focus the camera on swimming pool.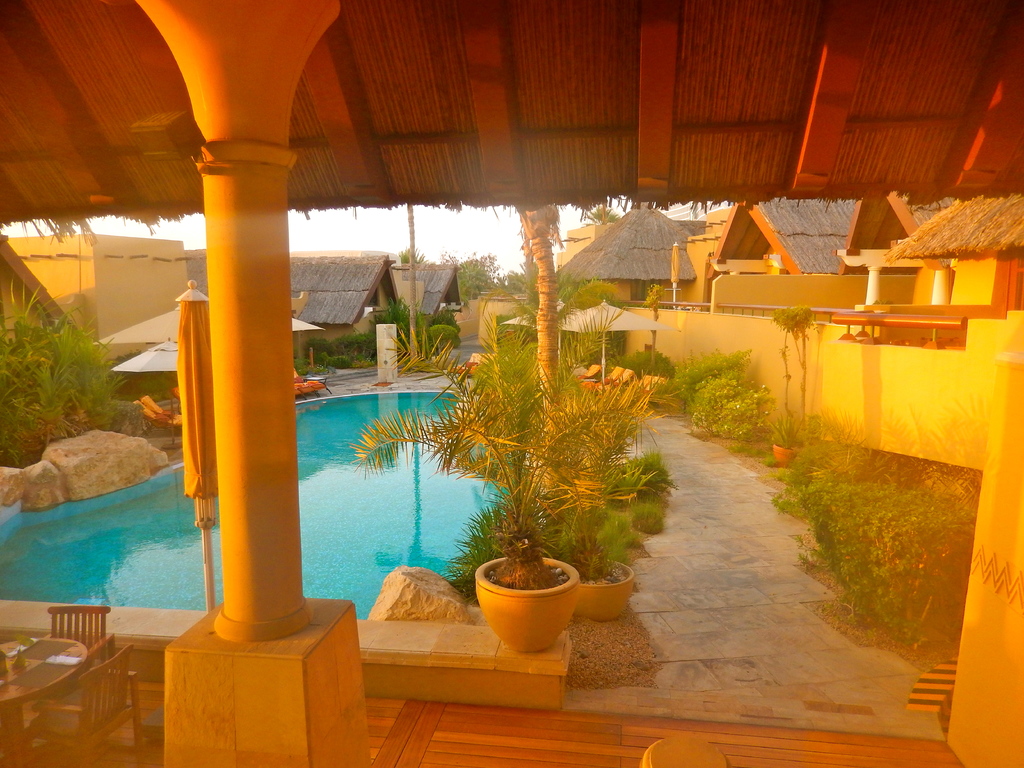
Focus region: pyautogui.locateOnScreen(1, 389, 527, 618).
